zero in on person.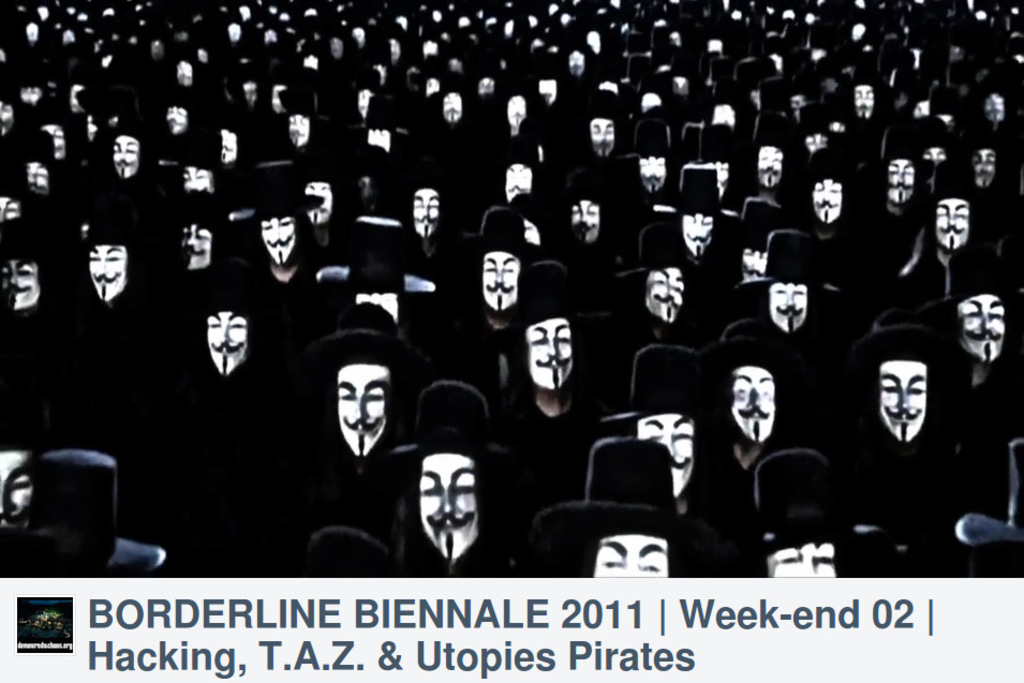
Zeroed in: [298,337,406,500].
